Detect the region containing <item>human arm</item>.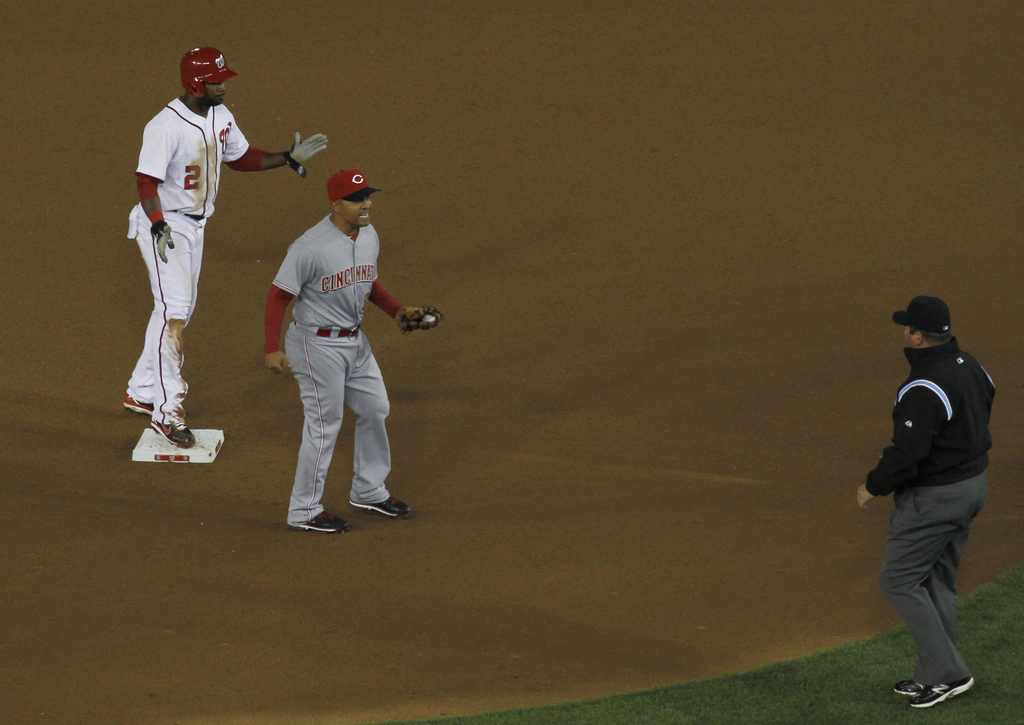
BBox(356, 247, 441, 337).
